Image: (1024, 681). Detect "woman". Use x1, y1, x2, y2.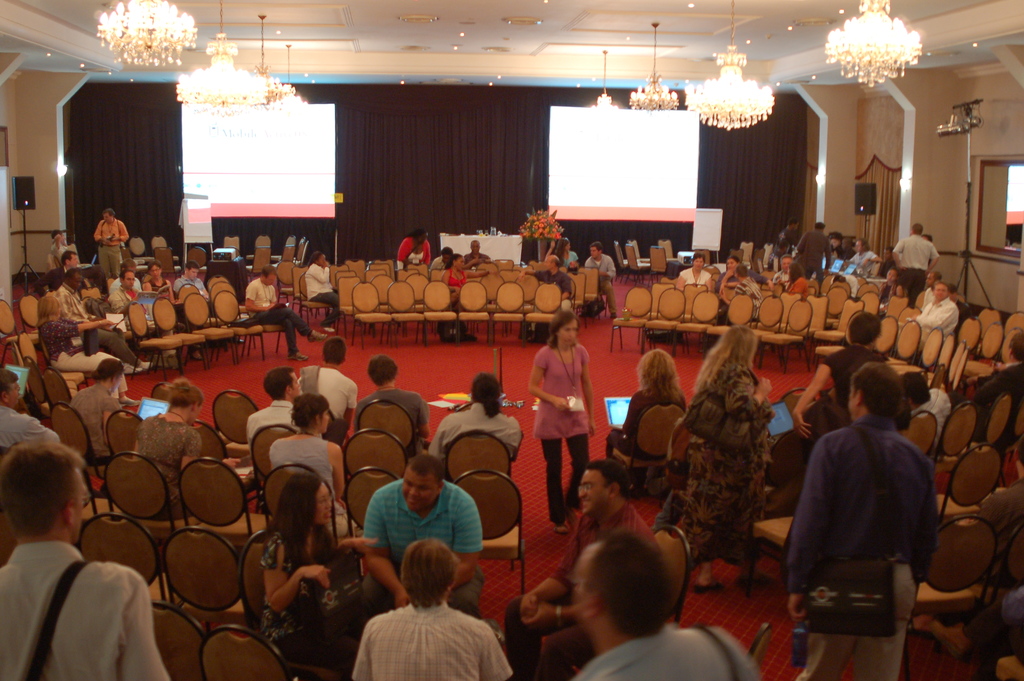
260, 475, 373, 673.
